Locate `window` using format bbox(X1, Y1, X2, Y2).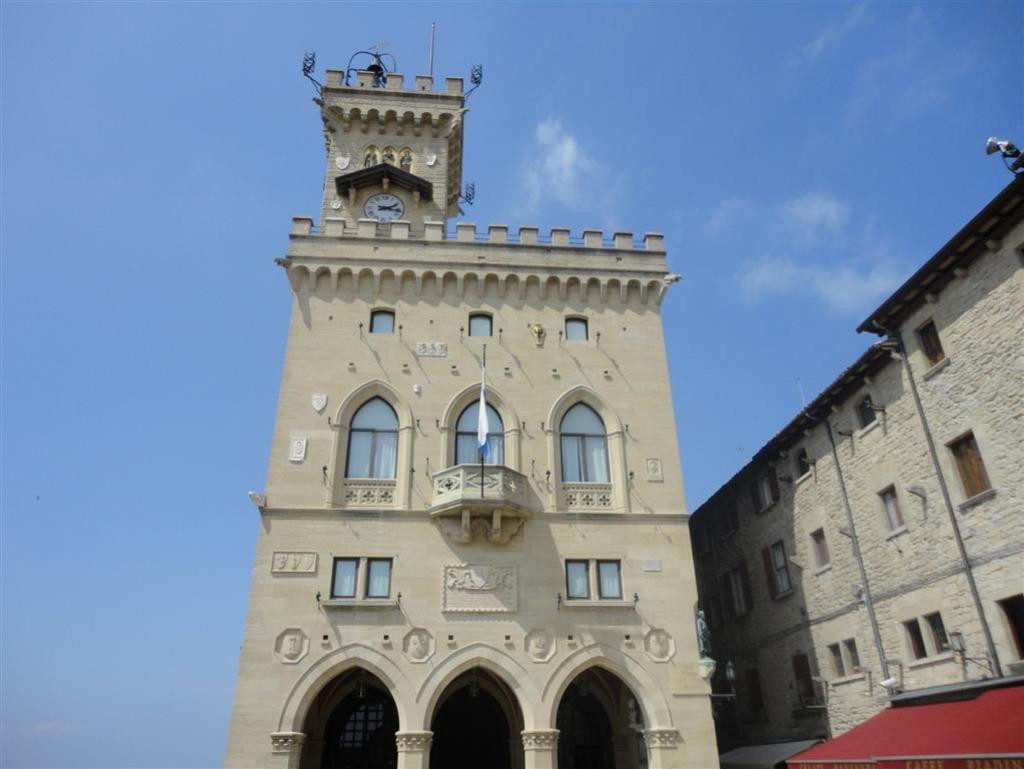
bbox(329, 553, 359, 596).
